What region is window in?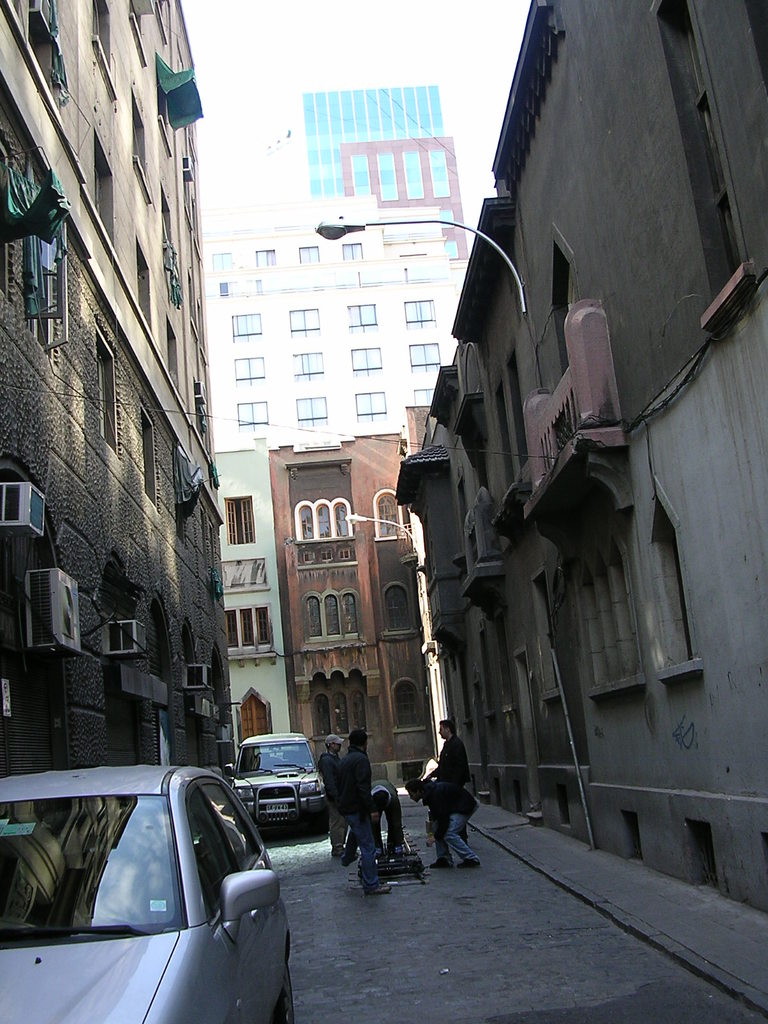
x1=90, y1=136, x2=122, y2=252.
